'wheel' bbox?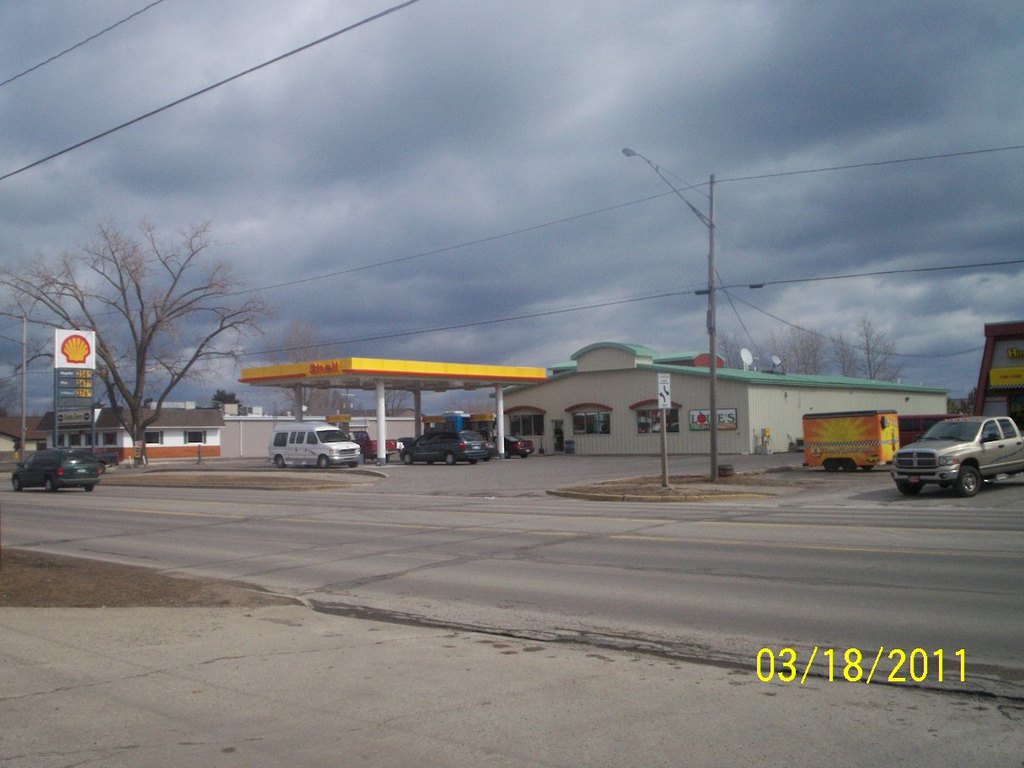
crop(518, 451, 529, 458)
